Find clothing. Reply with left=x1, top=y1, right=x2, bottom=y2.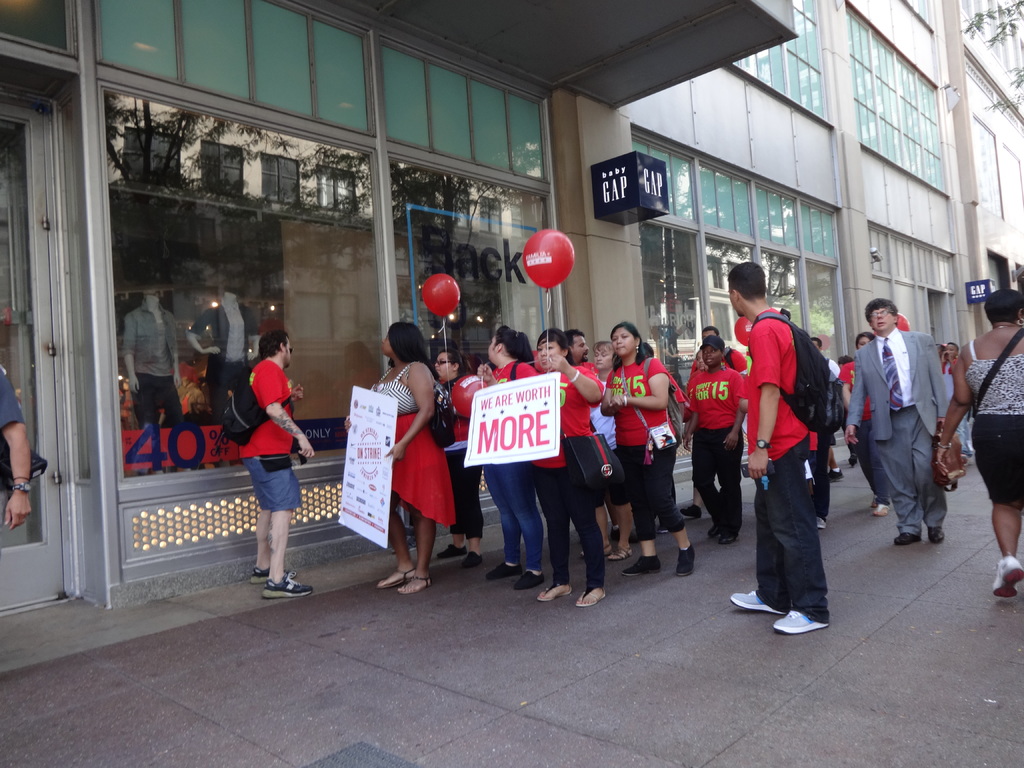
left=967, top=412, right=1023, bottom=499.
